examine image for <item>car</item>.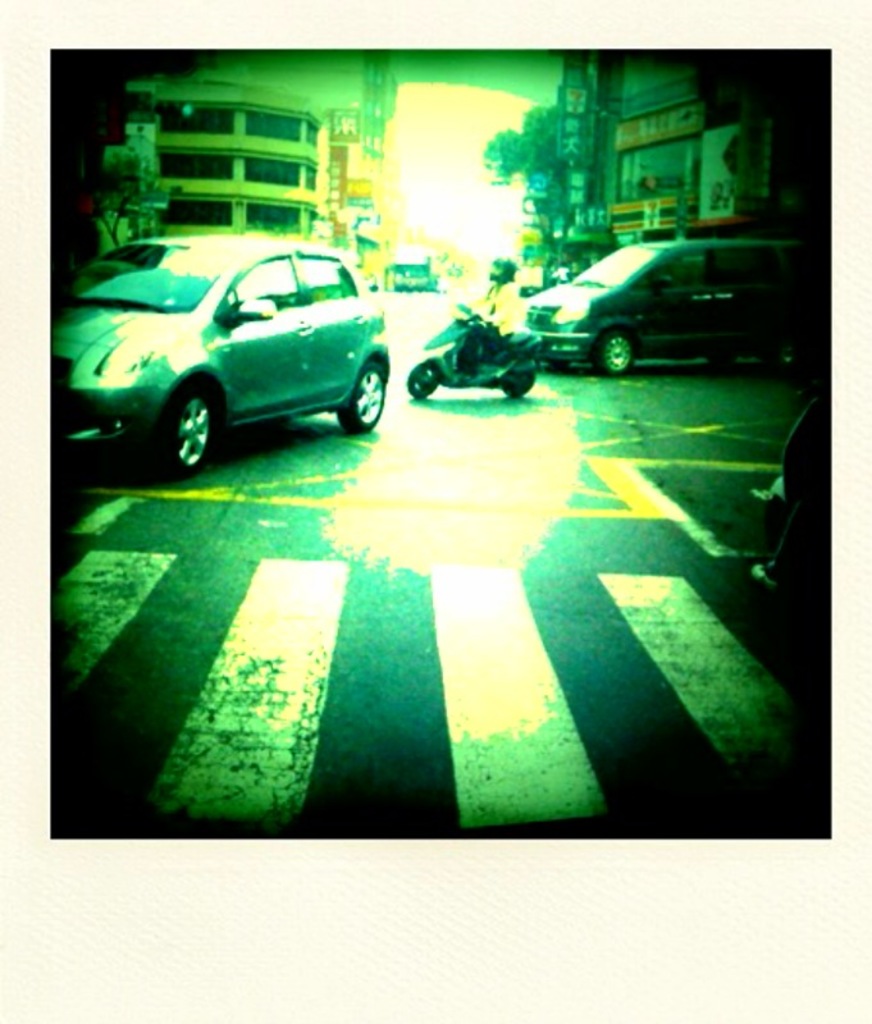
Examination result: {"x1": 58, "y1": 216, "x2": 412, "y2": 458}.
